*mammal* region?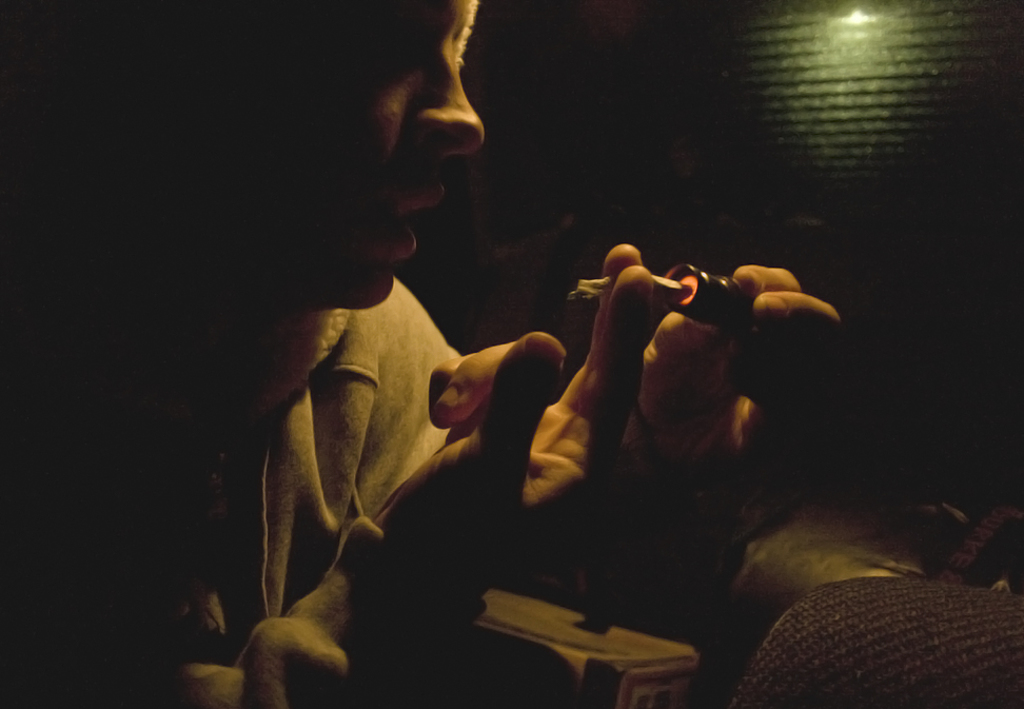
0:0:850:708
